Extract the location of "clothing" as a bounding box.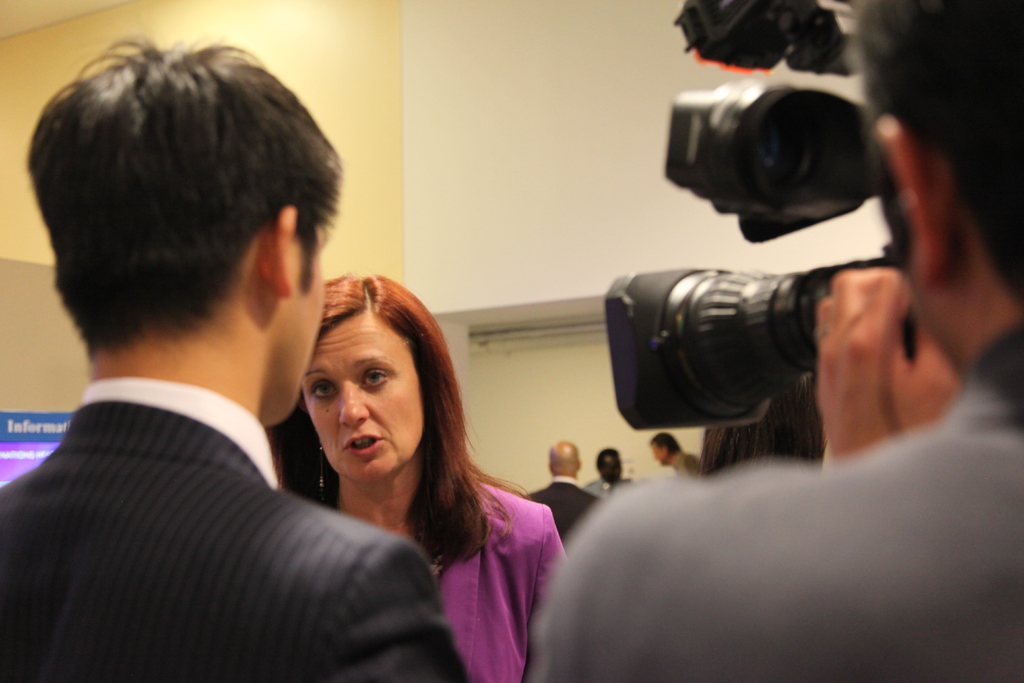
{"x1": 532, "y1": 331, "x2": 1023, "y2": 682}.
